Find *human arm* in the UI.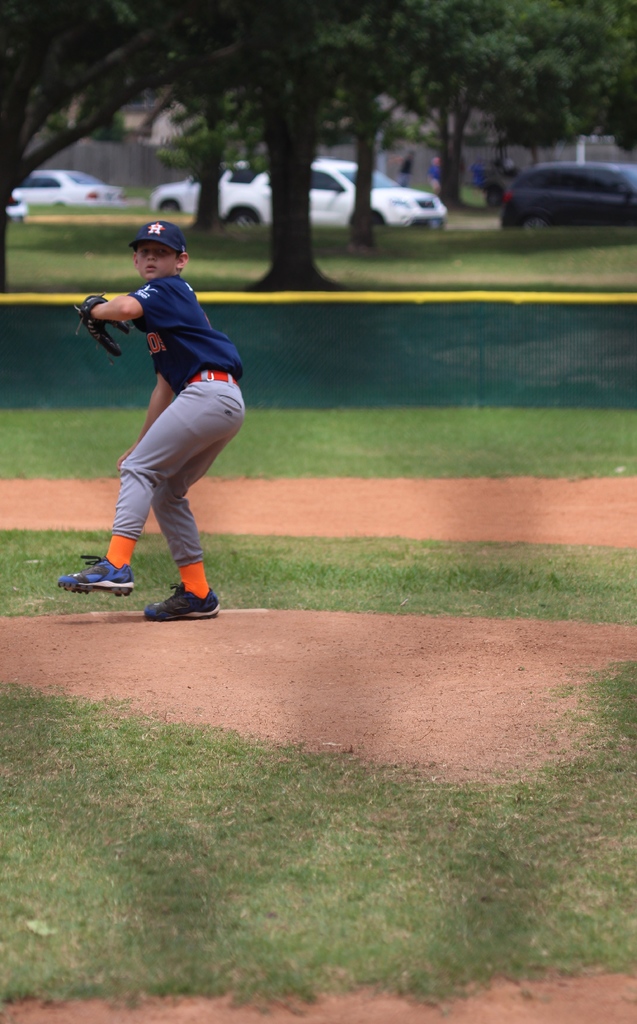
UI element at 66, 280, 143, 356.
